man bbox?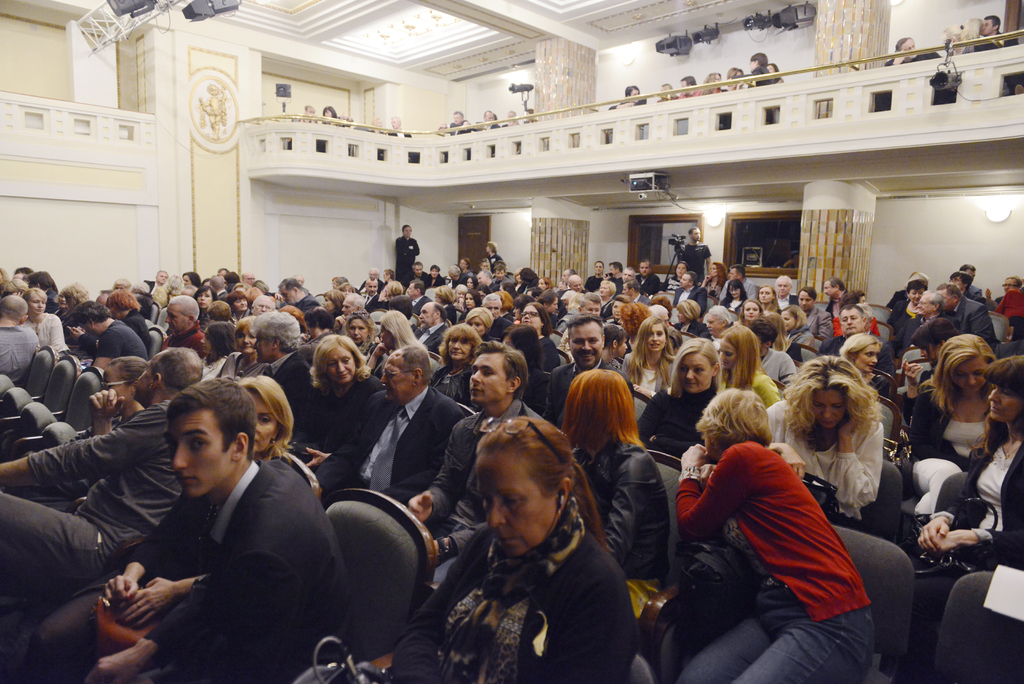
l=394, t=226, r=421, b=289
